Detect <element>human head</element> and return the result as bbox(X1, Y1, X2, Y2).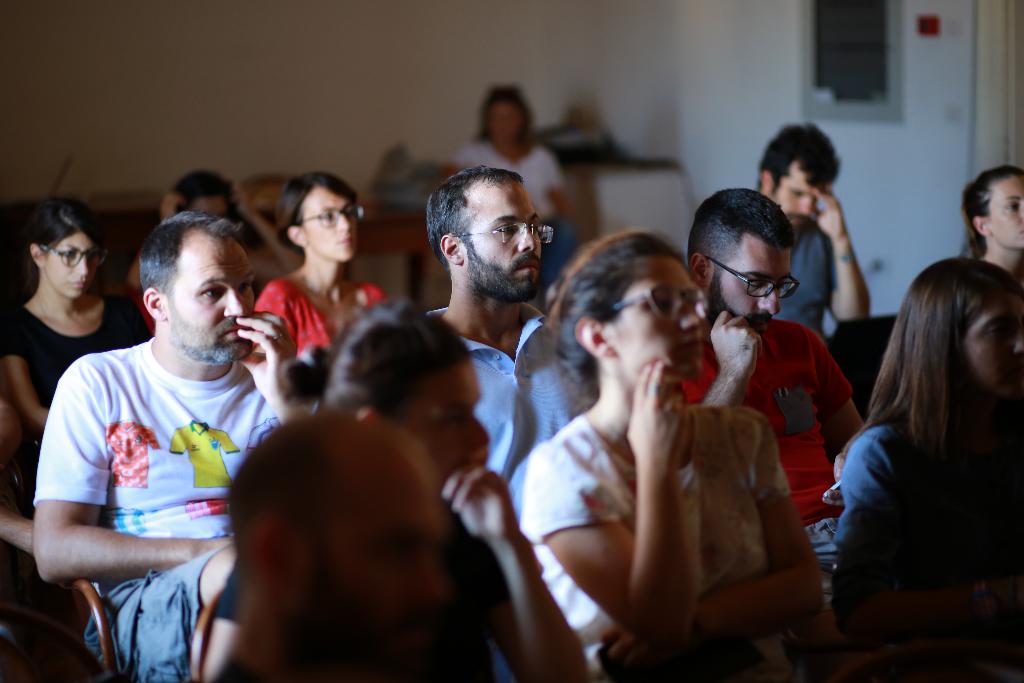
bbox(895, 257, 1023, 408).
